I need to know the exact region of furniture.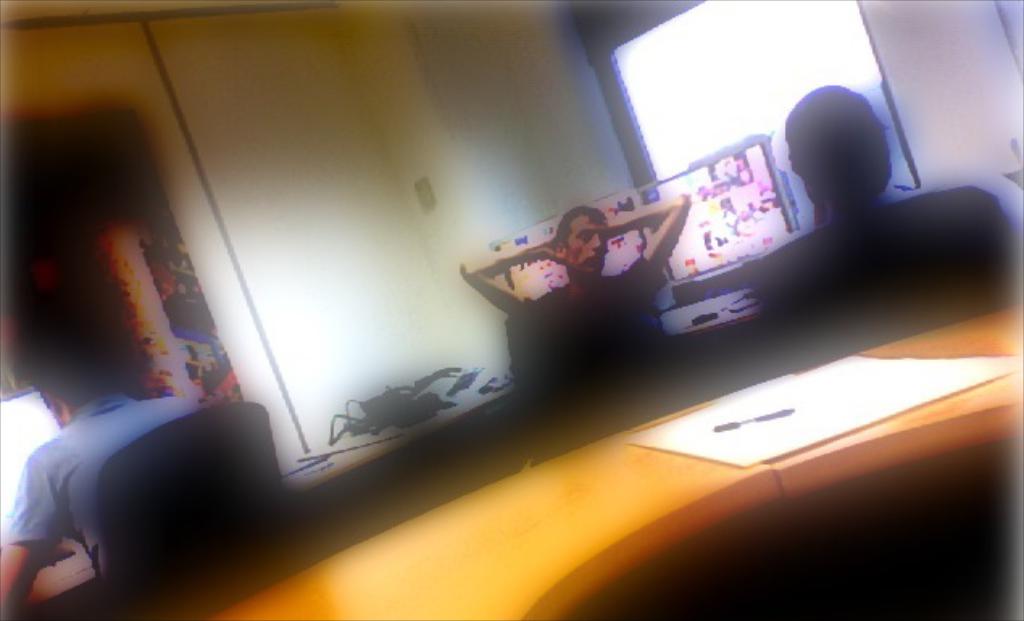
Region: (281, 300, 756, 494).
